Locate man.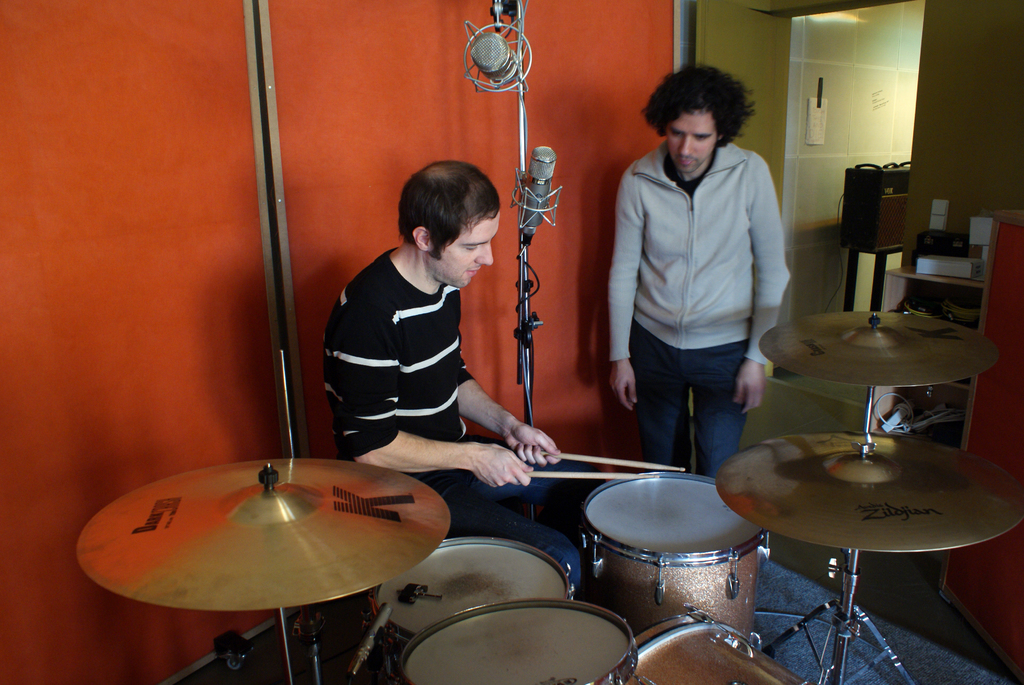
Bounding box: 317,160,589,594.
